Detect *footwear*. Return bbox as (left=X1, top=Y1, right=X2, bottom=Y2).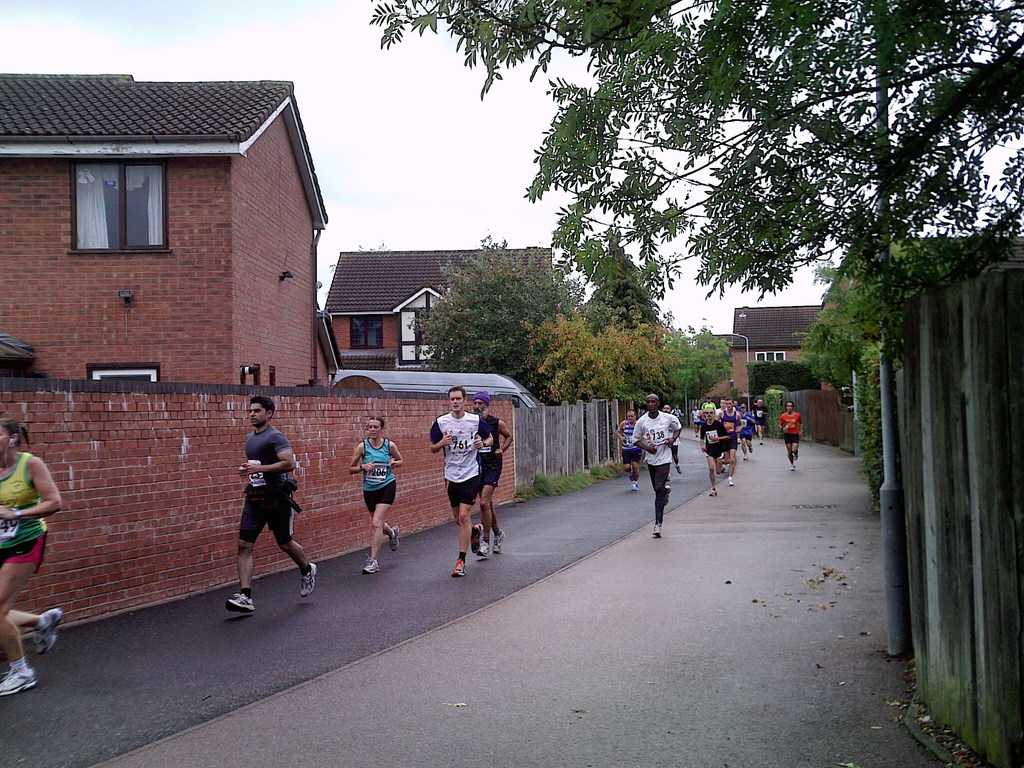
(left=472, top=521, right=483, bottom=558).
